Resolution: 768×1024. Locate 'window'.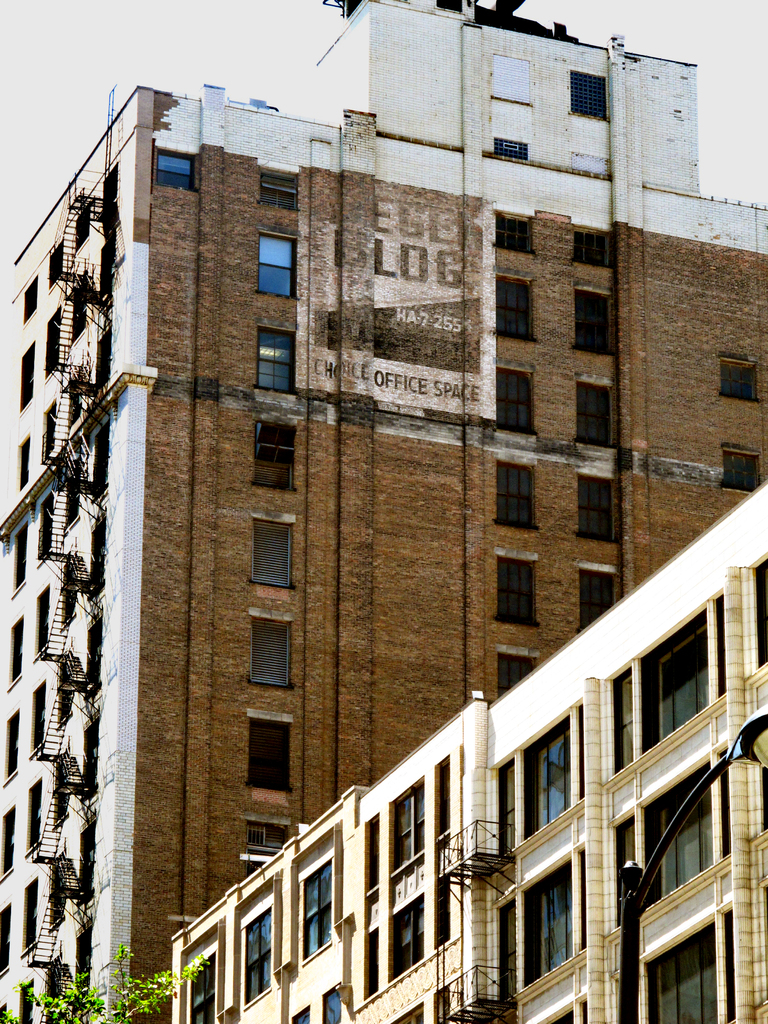
detection(255, 235, 292, 298).
